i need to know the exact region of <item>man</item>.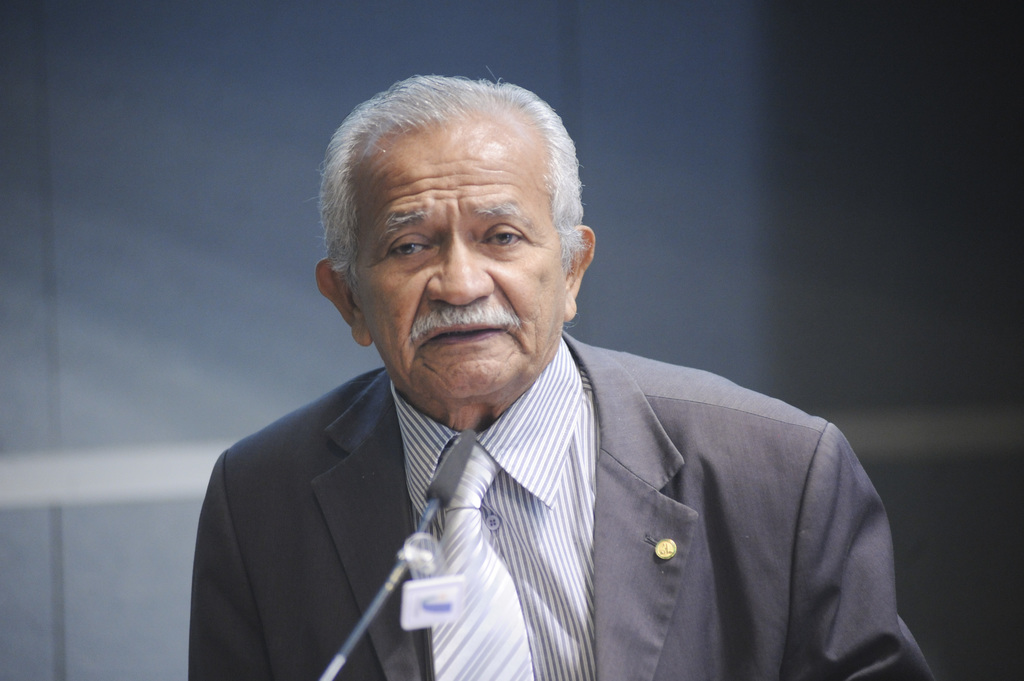
Region: BBox(163, 64, 903, 680).
